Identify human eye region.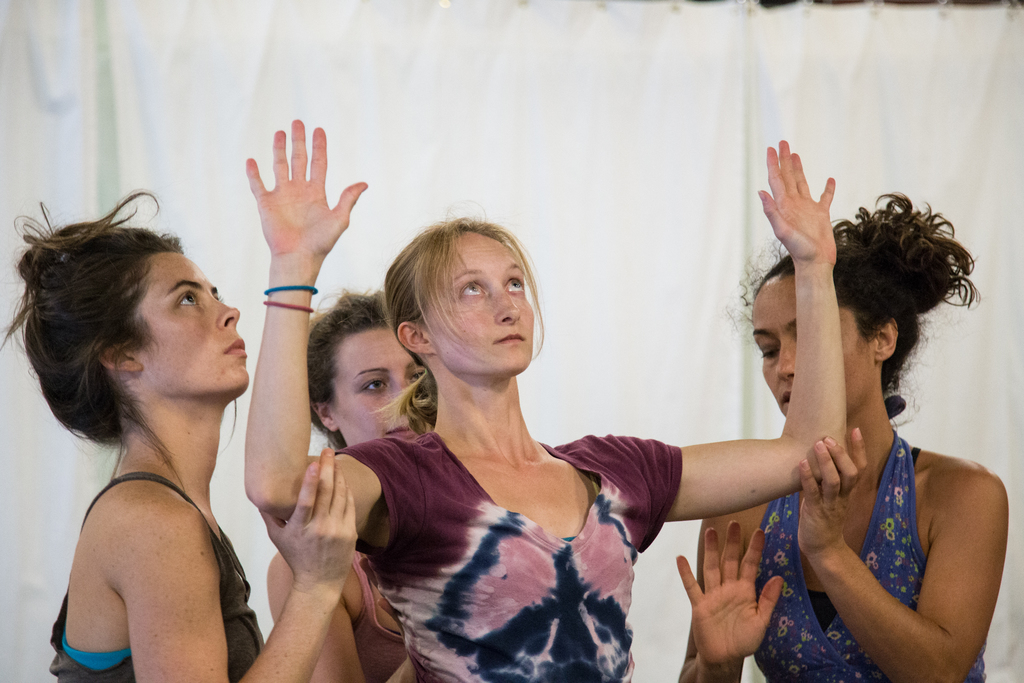
Region: 173 288 202 311.
